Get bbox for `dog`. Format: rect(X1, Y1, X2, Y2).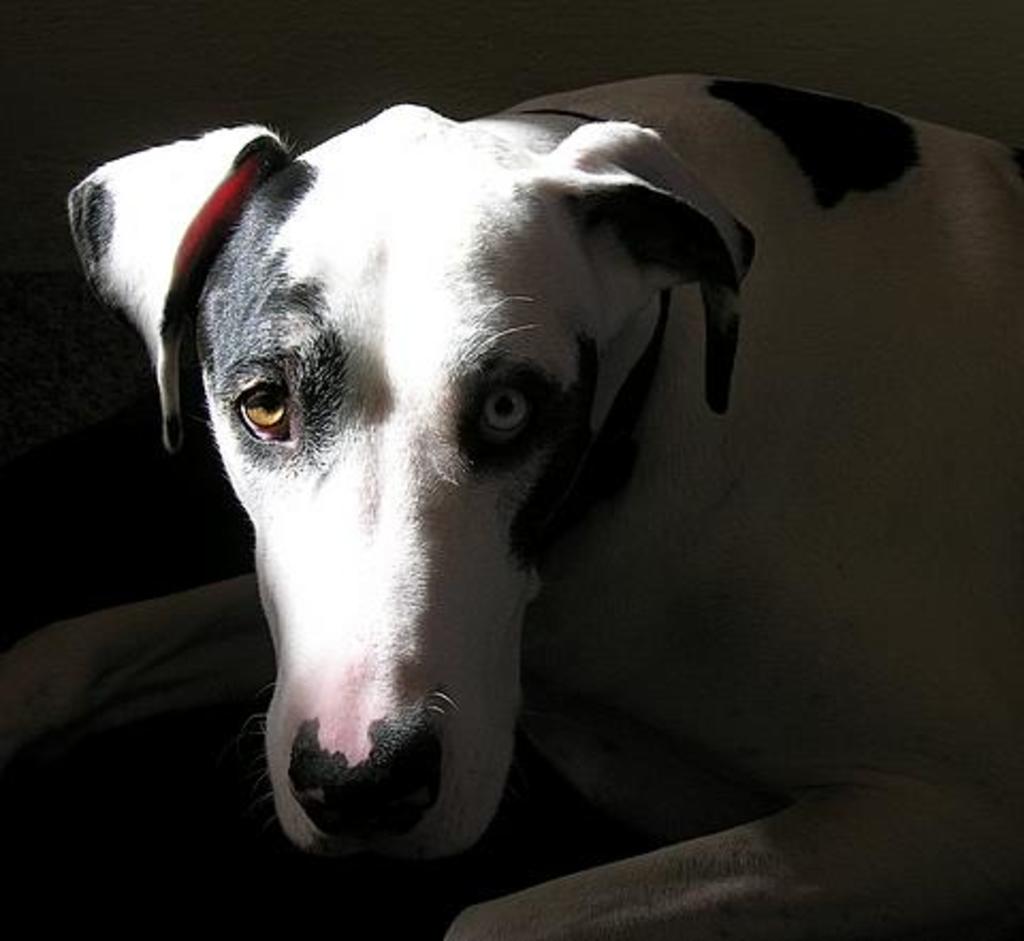
rect(66, 75, 1022, 875).
